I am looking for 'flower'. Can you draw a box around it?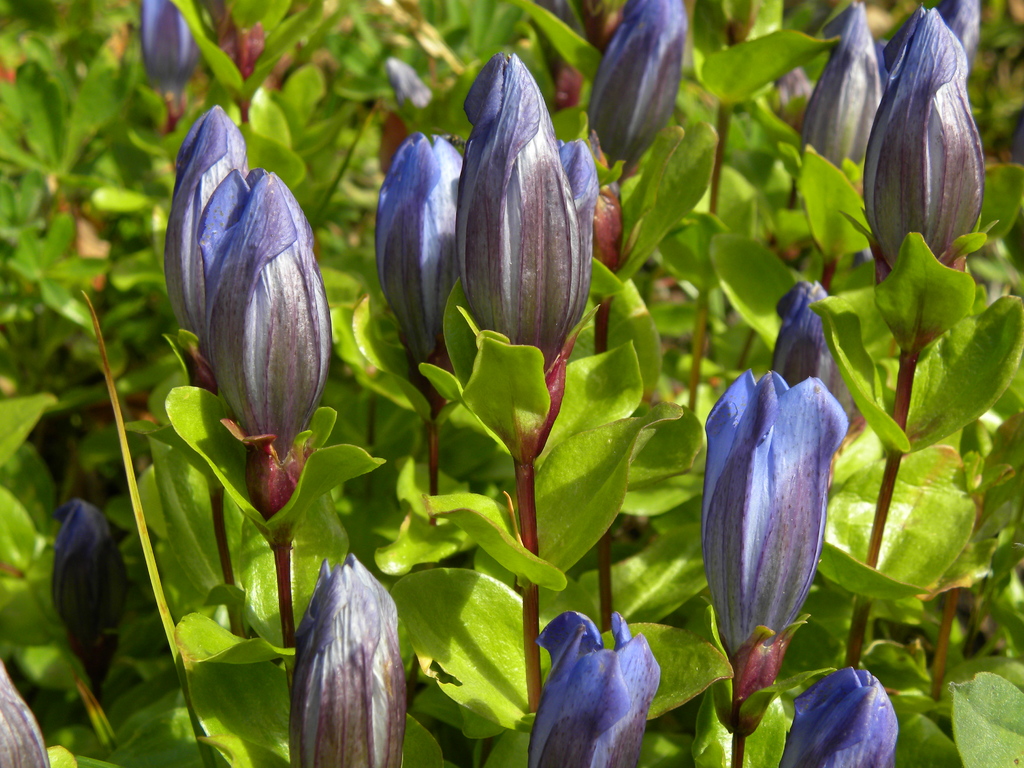
Sure, the bounding box is left=858, top=8, right=982, bottom=341.
